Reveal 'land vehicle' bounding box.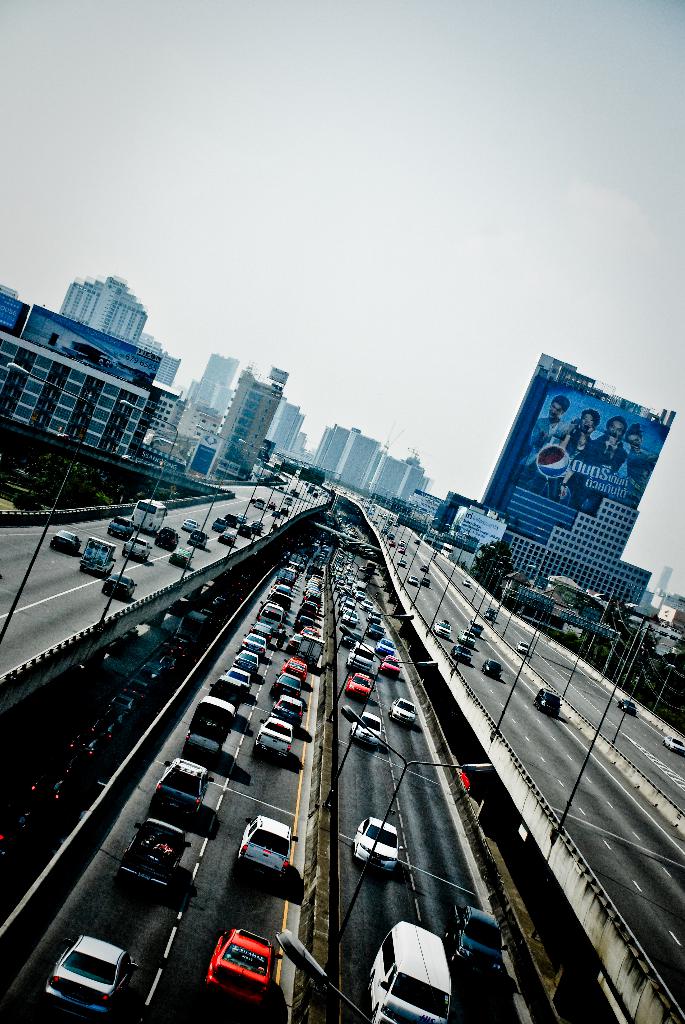
Revealed: Rect(379, 921, 450, 1023).
